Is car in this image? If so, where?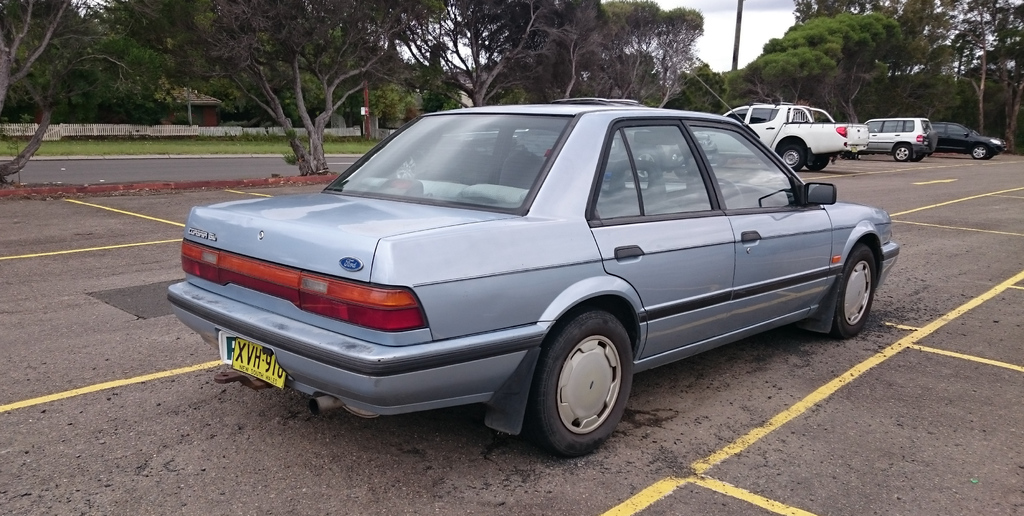
Yes, at (left=166, top=106, right=906, bottom=465).
